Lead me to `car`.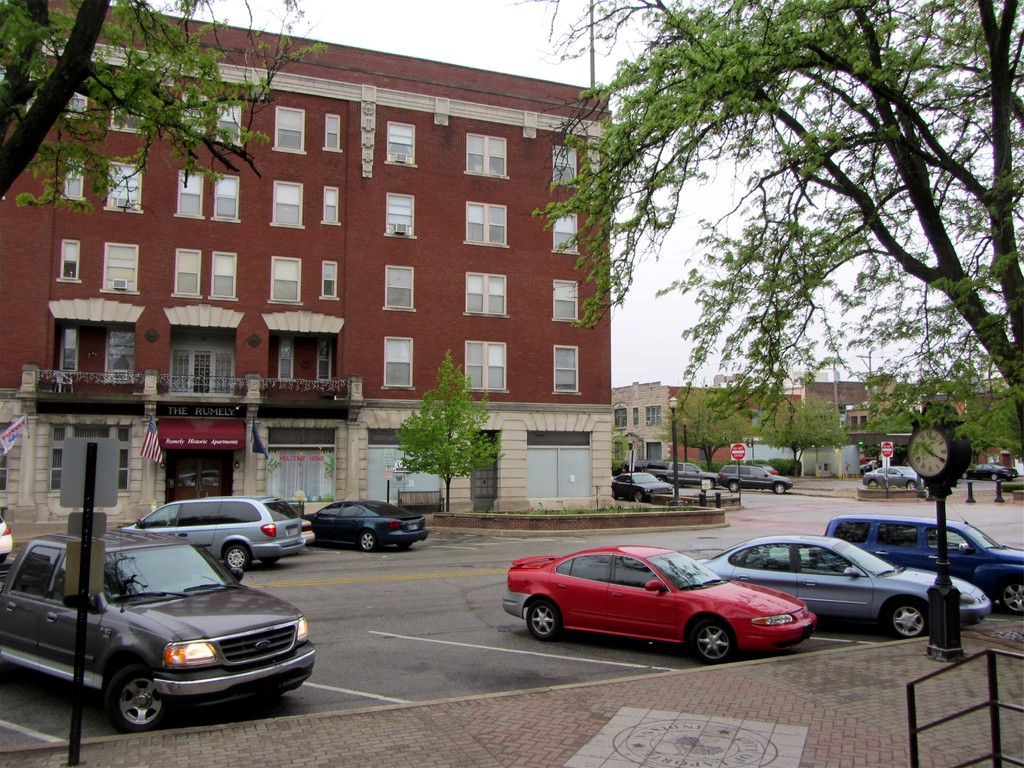
Lead to 1,529,317,732.
